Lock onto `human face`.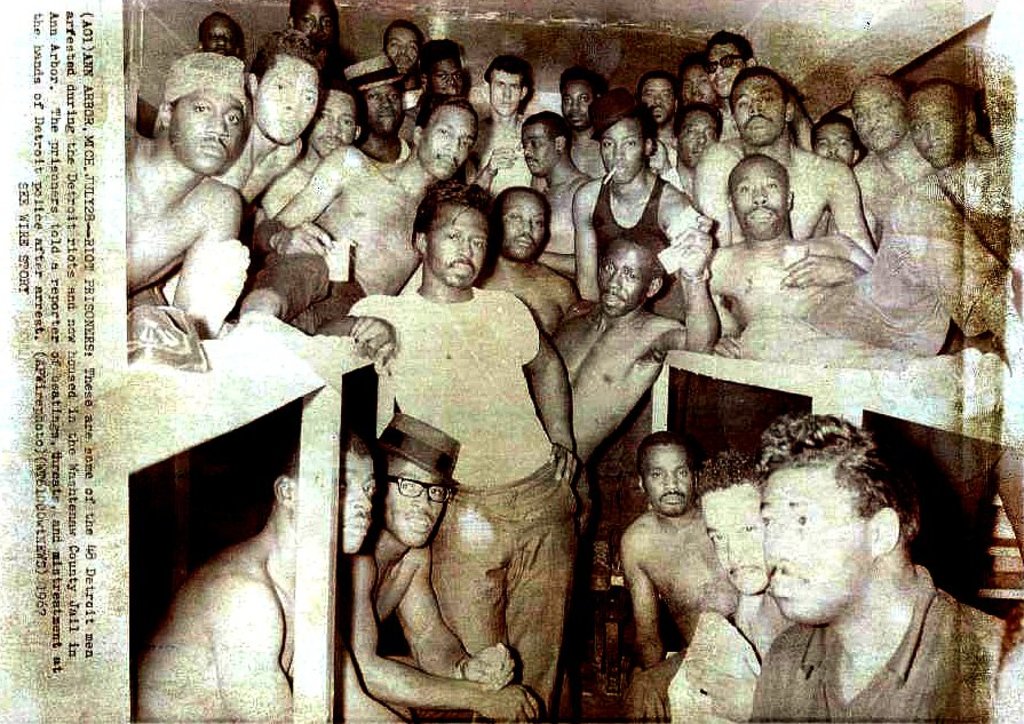
Locked: 681 110 721 168.
